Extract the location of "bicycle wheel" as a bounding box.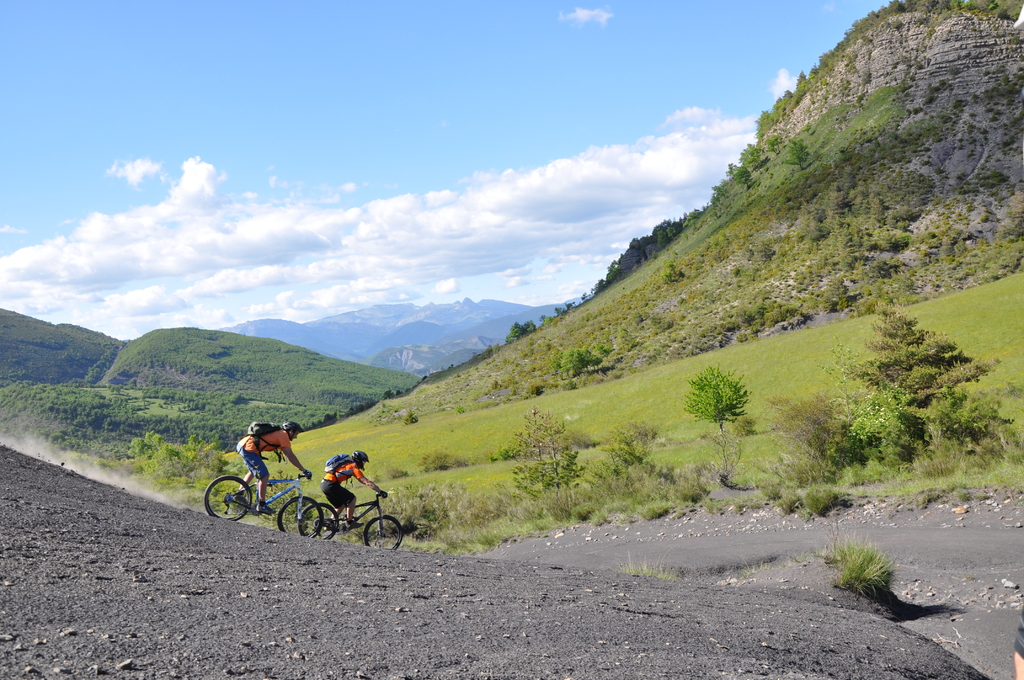
detection(278, 494, 323, 539).
